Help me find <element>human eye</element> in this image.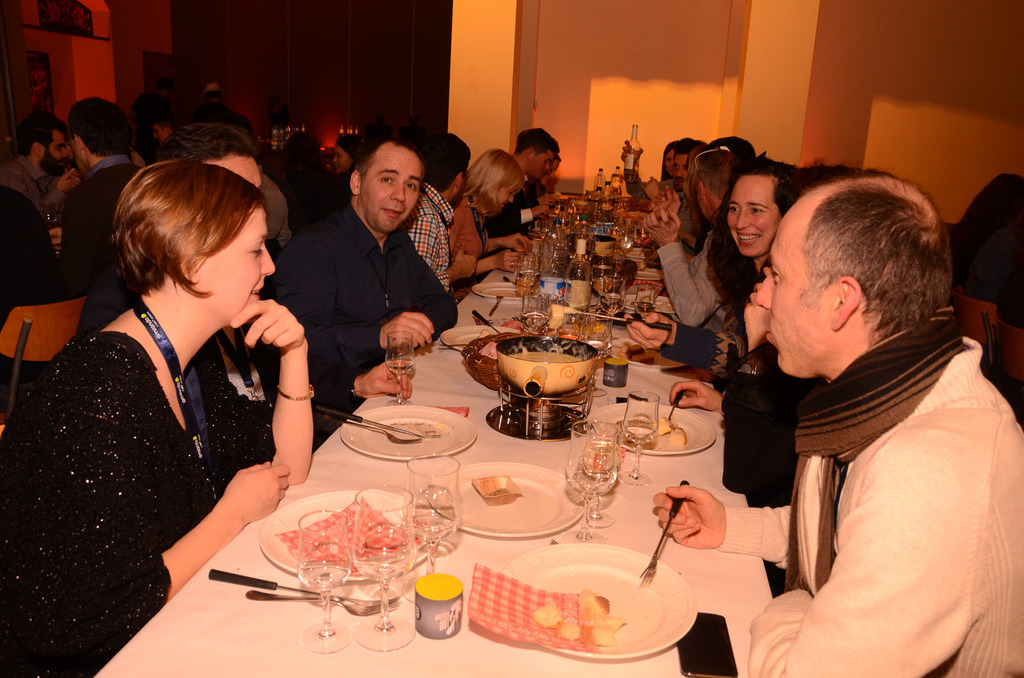
Found it: {"left": 336, "top": 151, "right": 344, "bottom": 159}.
